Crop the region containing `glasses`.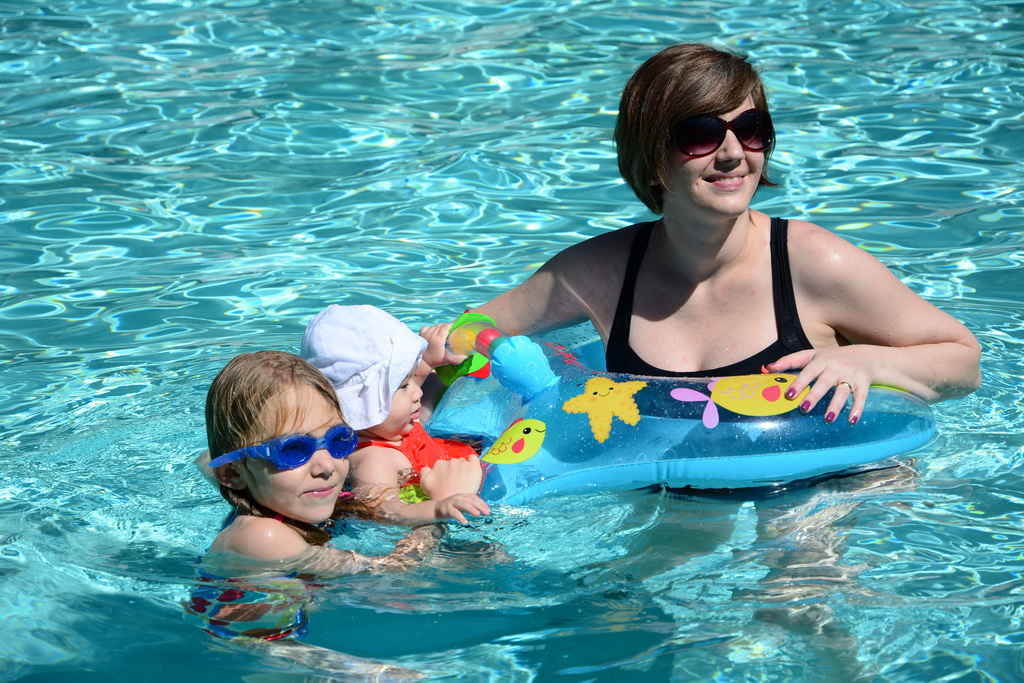
Crop region: [209,423,357,469].
